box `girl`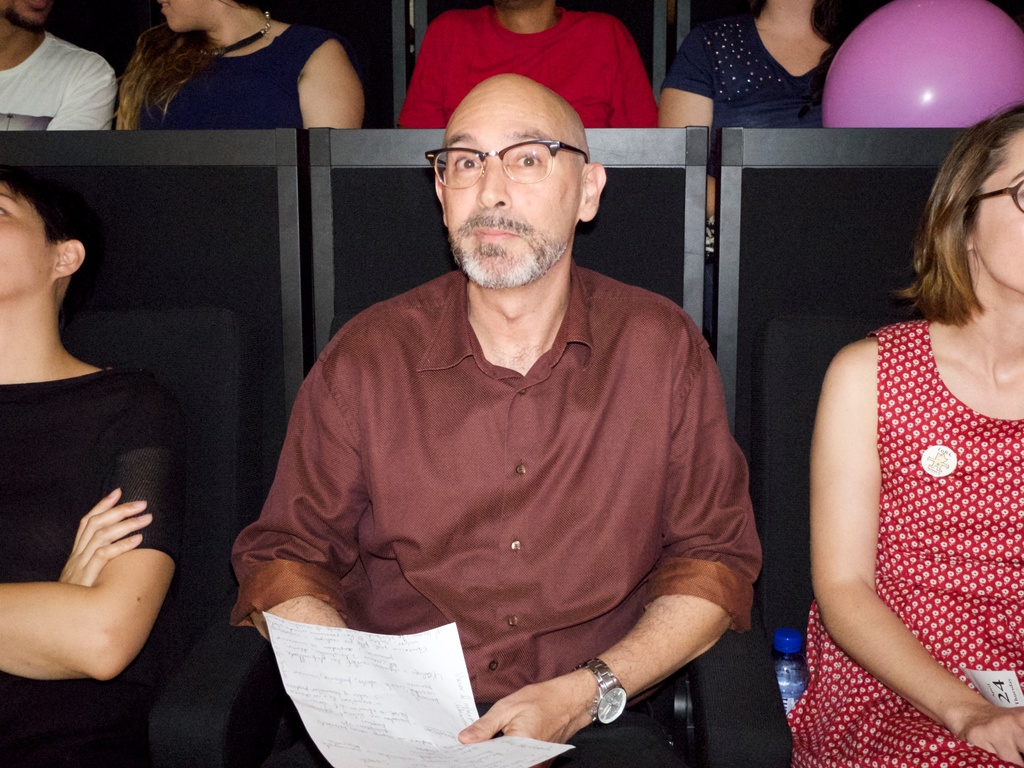
pyautogui.locateOnScreen(106, 0, 371, 143)
